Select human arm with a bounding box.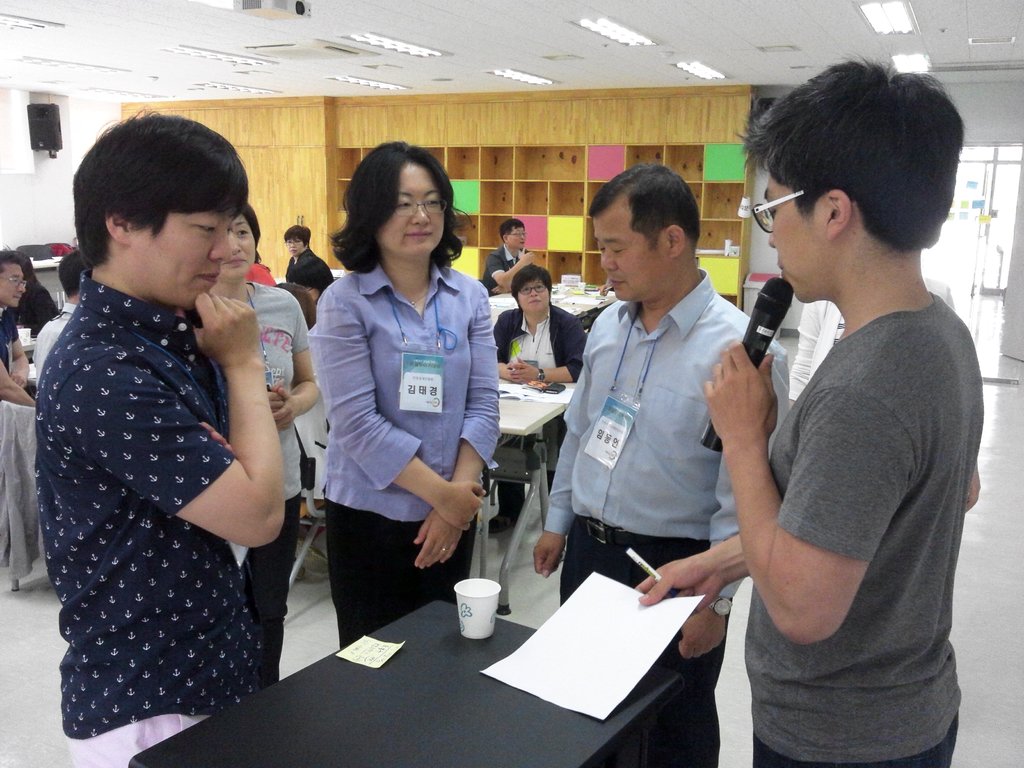
crop(5, 332, 22, 385).
